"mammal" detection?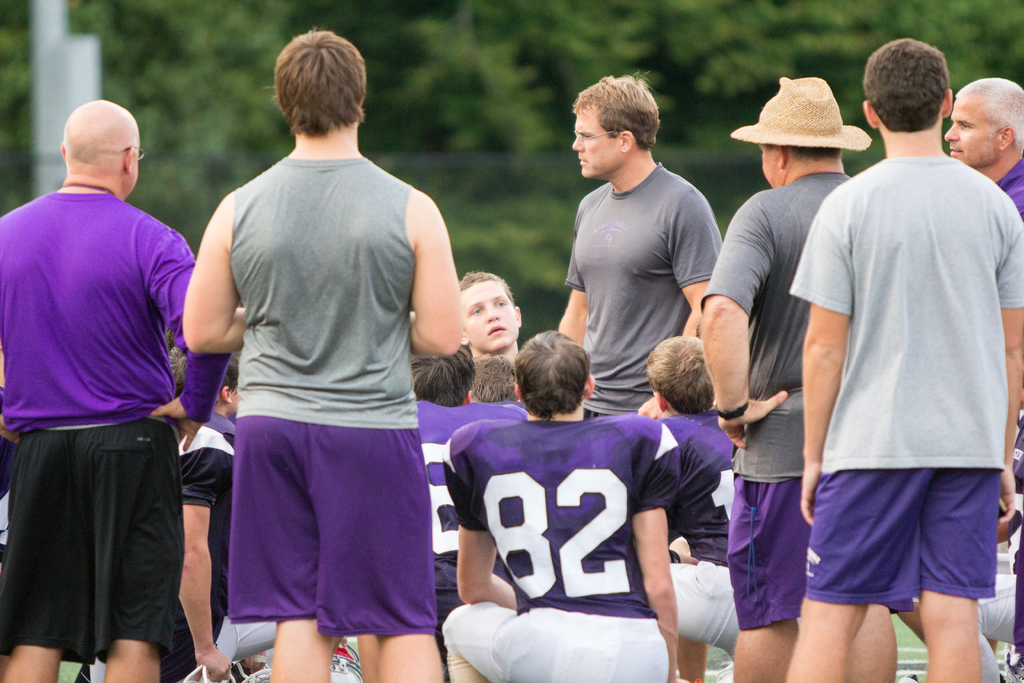
407 342 528 682
